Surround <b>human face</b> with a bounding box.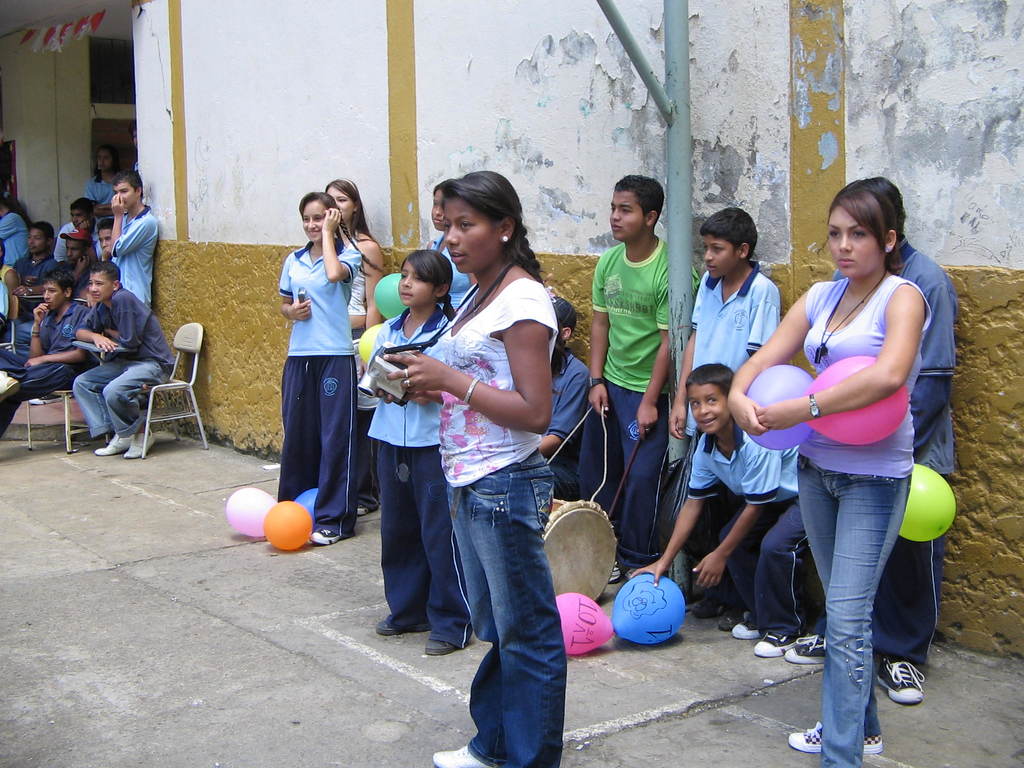
{"left": 611, "top": 195, "right": 649, "bottom": 241}.
